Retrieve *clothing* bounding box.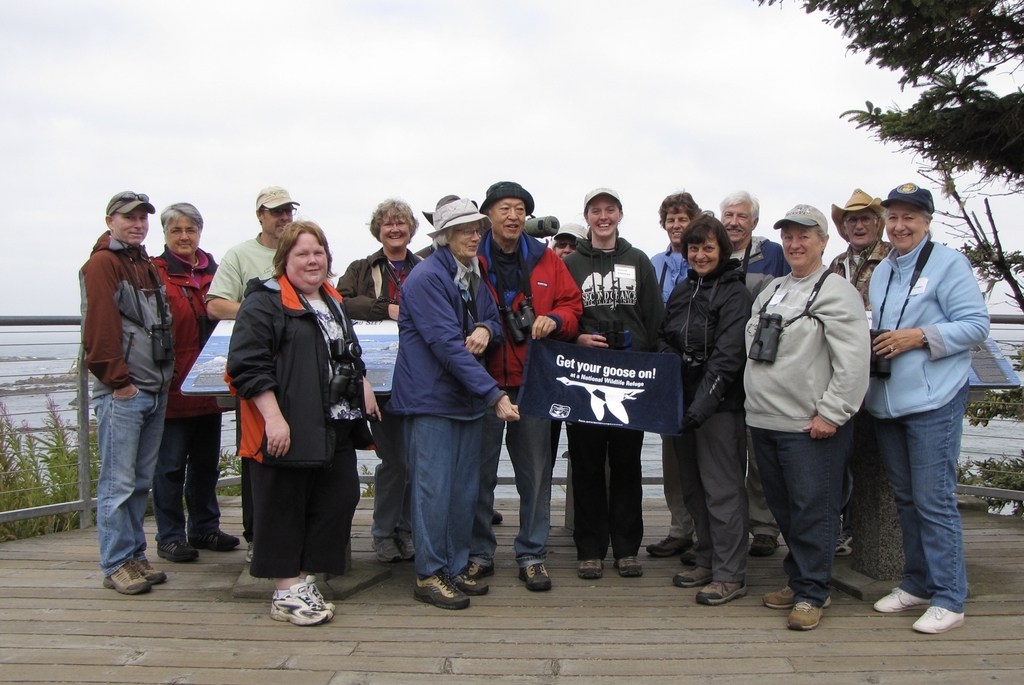
Bounding box: detection(334, 247, 430, 506).
